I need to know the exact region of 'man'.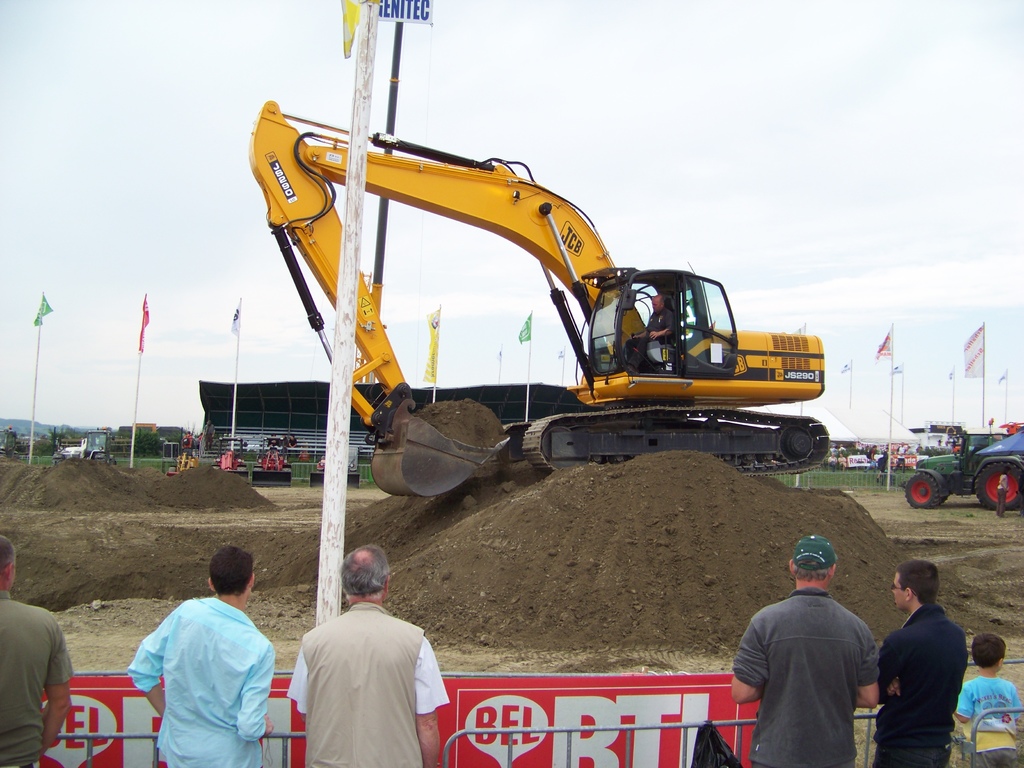
Region: (127, 543, 278, 767).
